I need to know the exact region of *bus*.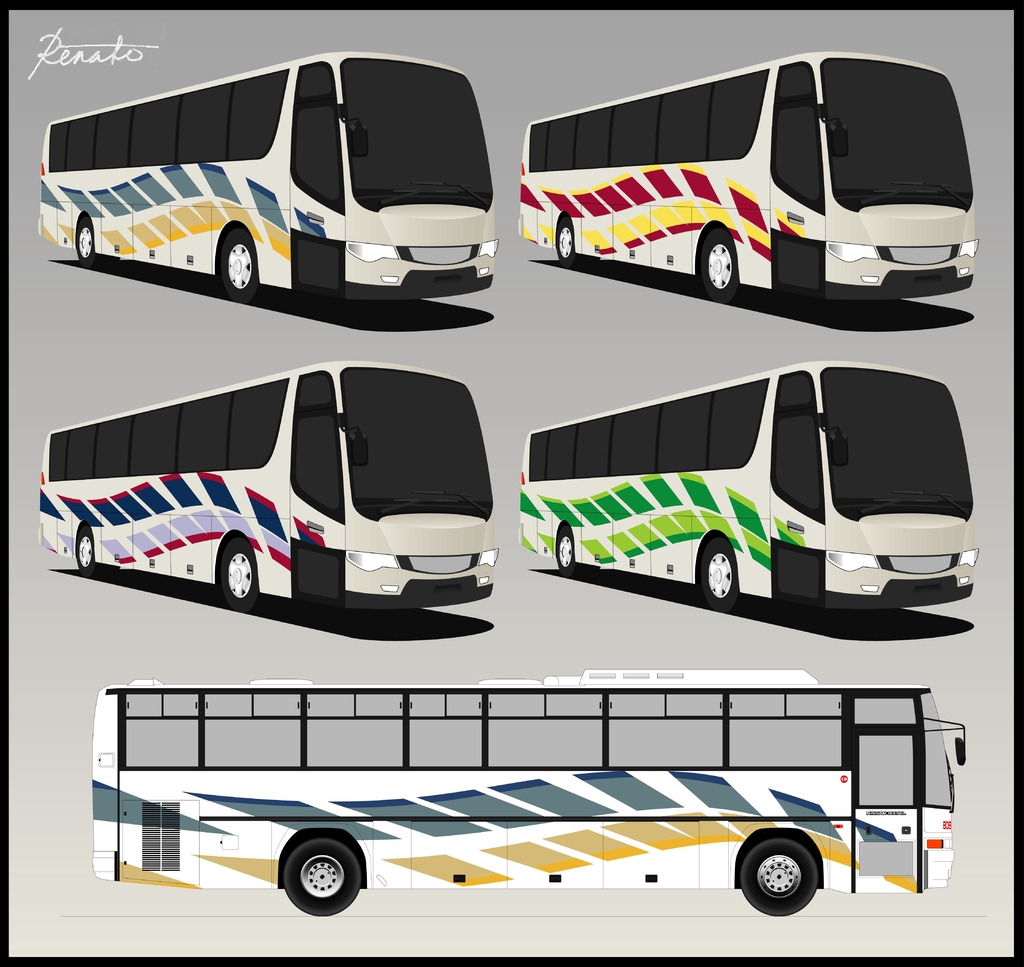
Region: select_region(92, 664, 970, 915).
